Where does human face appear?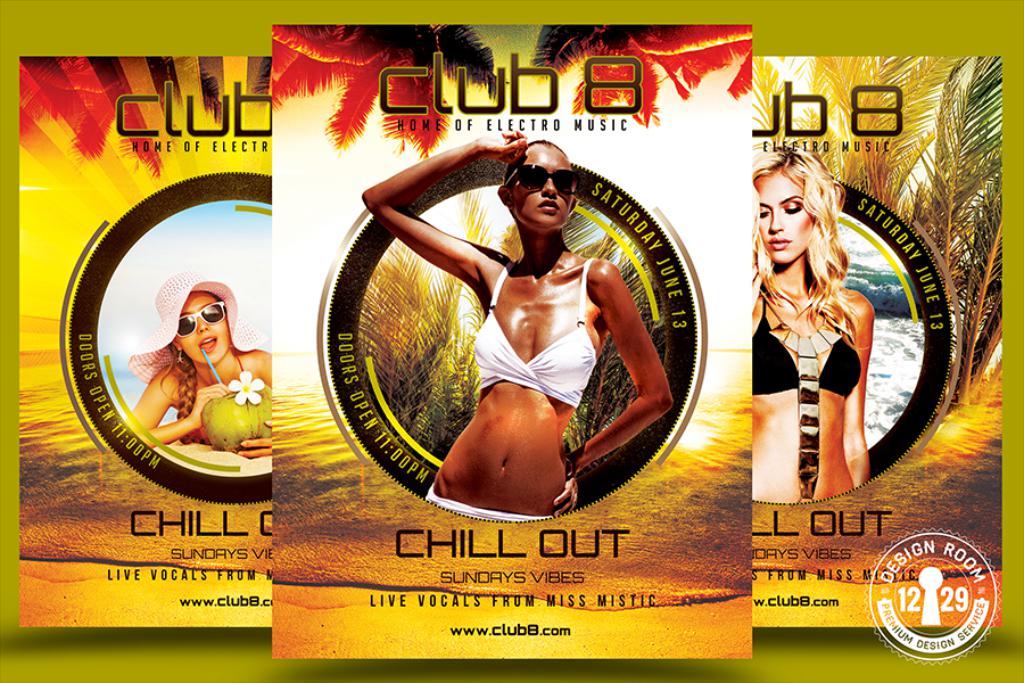
Appears at box=[171, 291, 230, 367].
